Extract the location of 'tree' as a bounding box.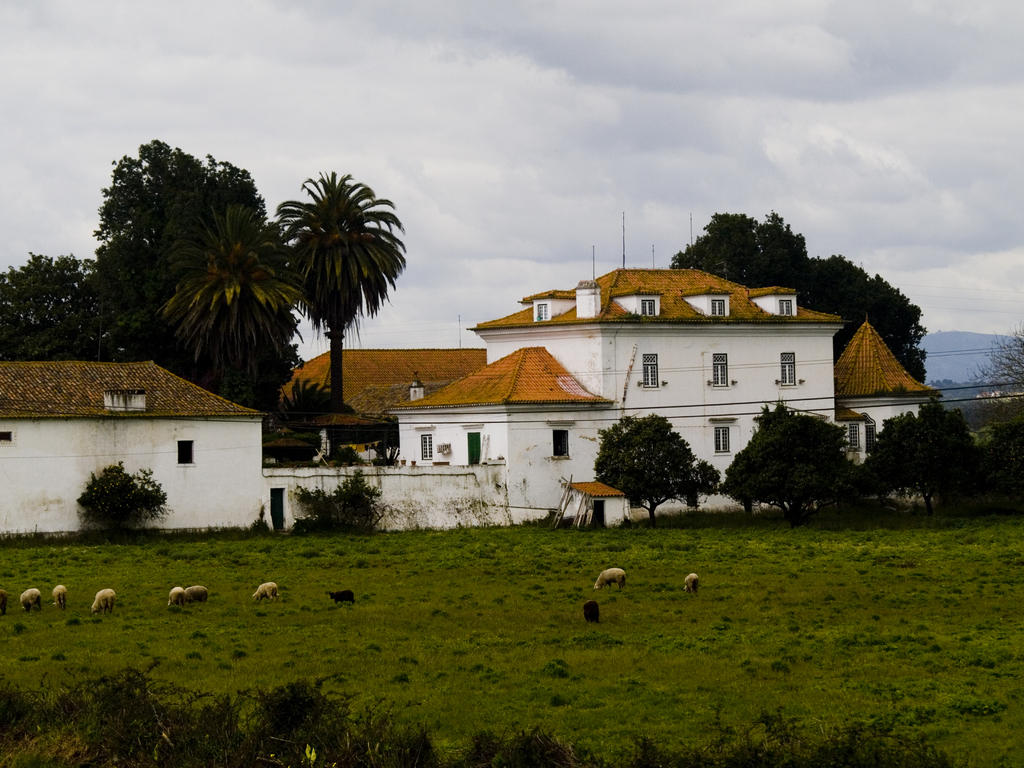
960,420,1023,526.
